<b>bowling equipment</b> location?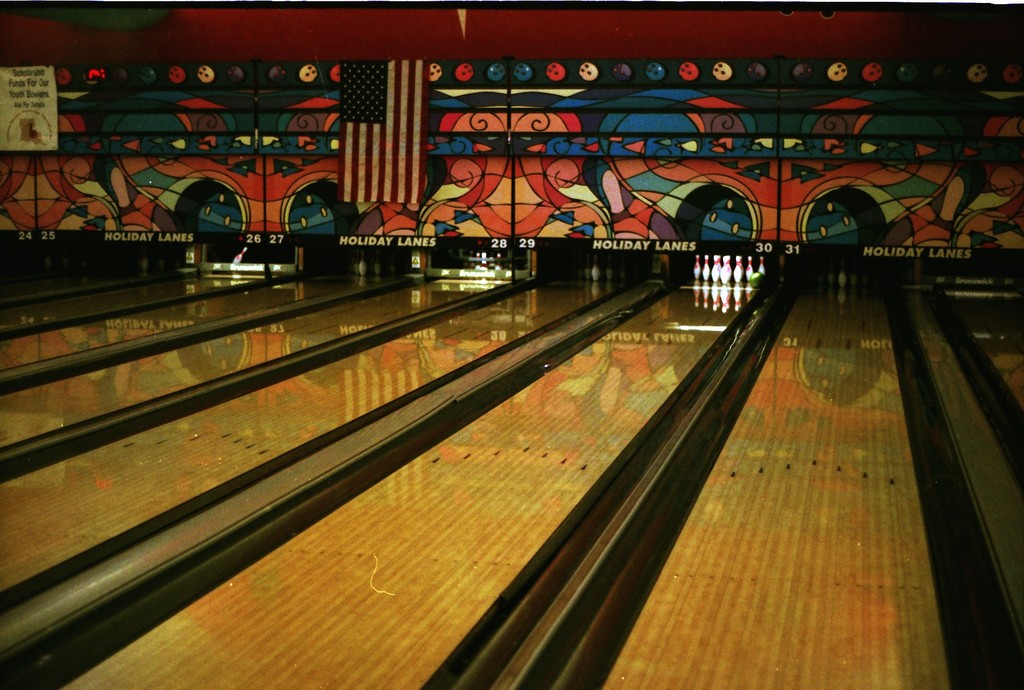
{"x1": 697, "y1": 251, "x2": 763, "y2": 286}
